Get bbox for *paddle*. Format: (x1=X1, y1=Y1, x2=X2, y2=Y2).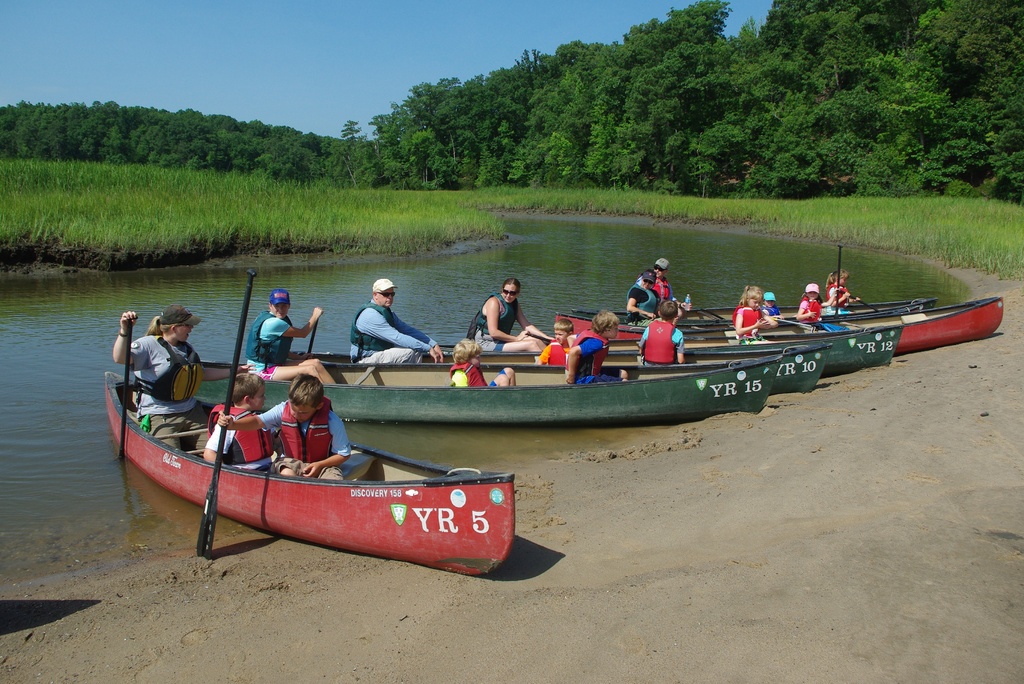
(x1=123, y1=317, x2=139, y2=456).
